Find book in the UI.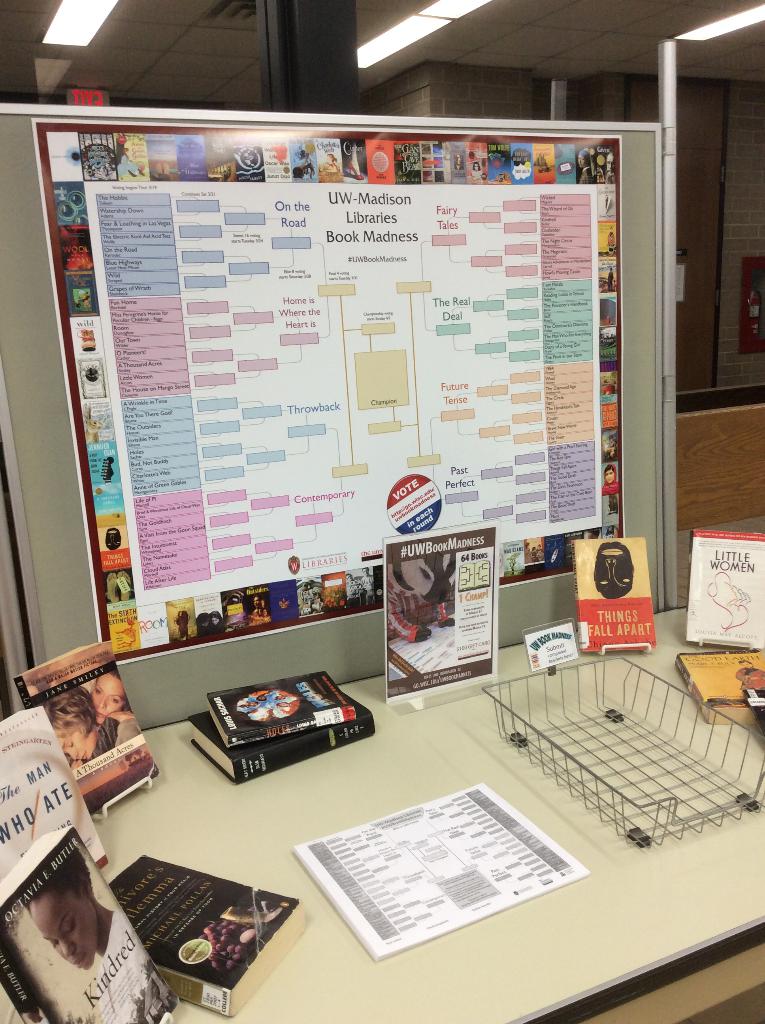
UI element at rect(679, 529, 764, 646).
